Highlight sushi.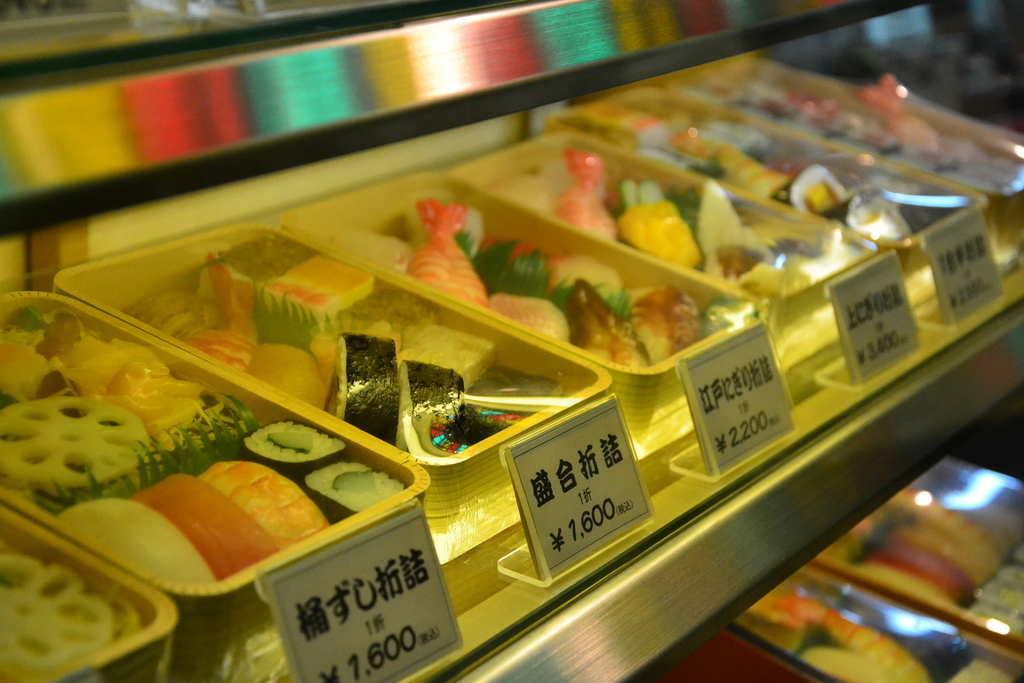
Highlighted region: bbox=(244, 415, 340, 482).
